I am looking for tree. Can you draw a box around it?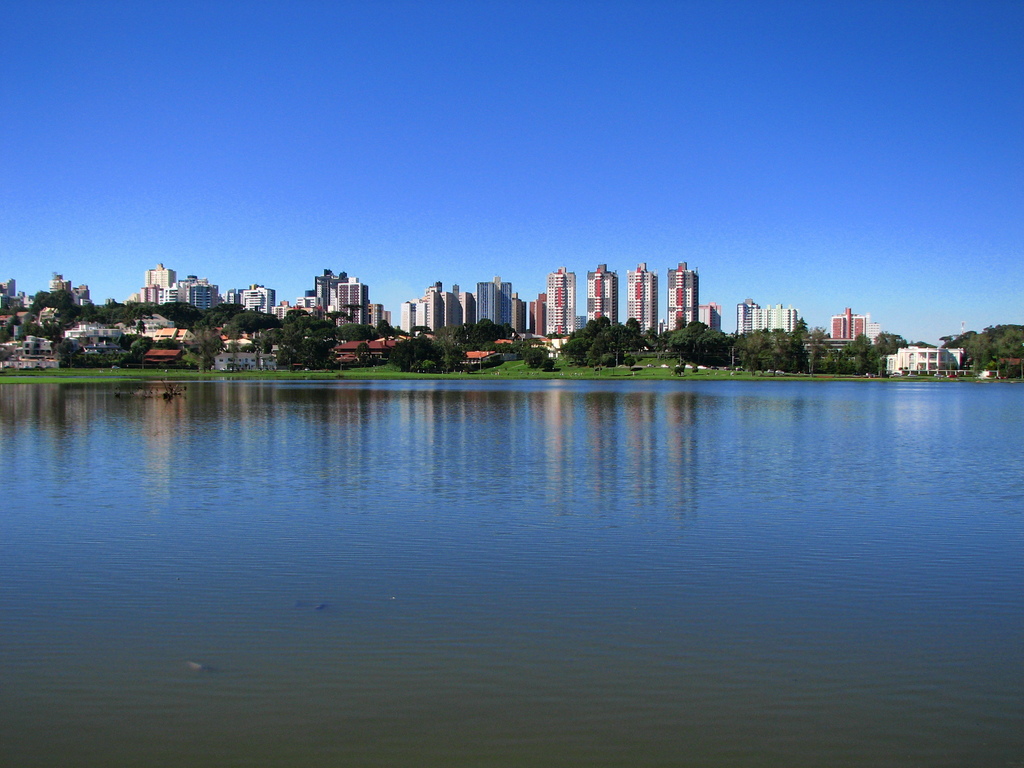
Sure, the bounding box is x1=614 y1=323 x2=634 y2=347.
